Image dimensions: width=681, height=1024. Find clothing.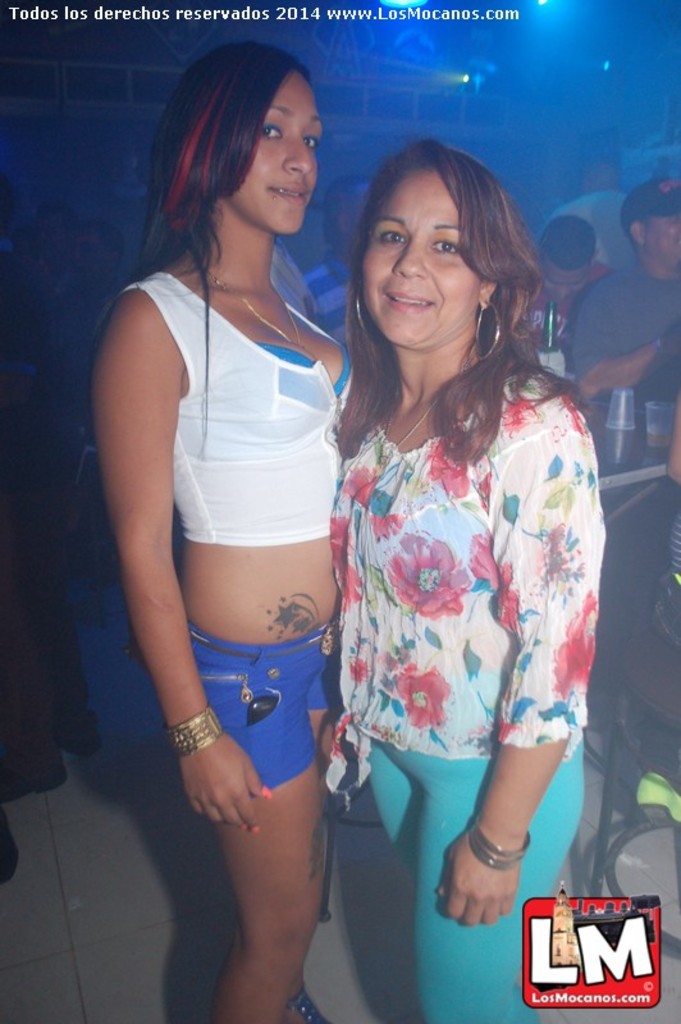
(122,215,346,828).
